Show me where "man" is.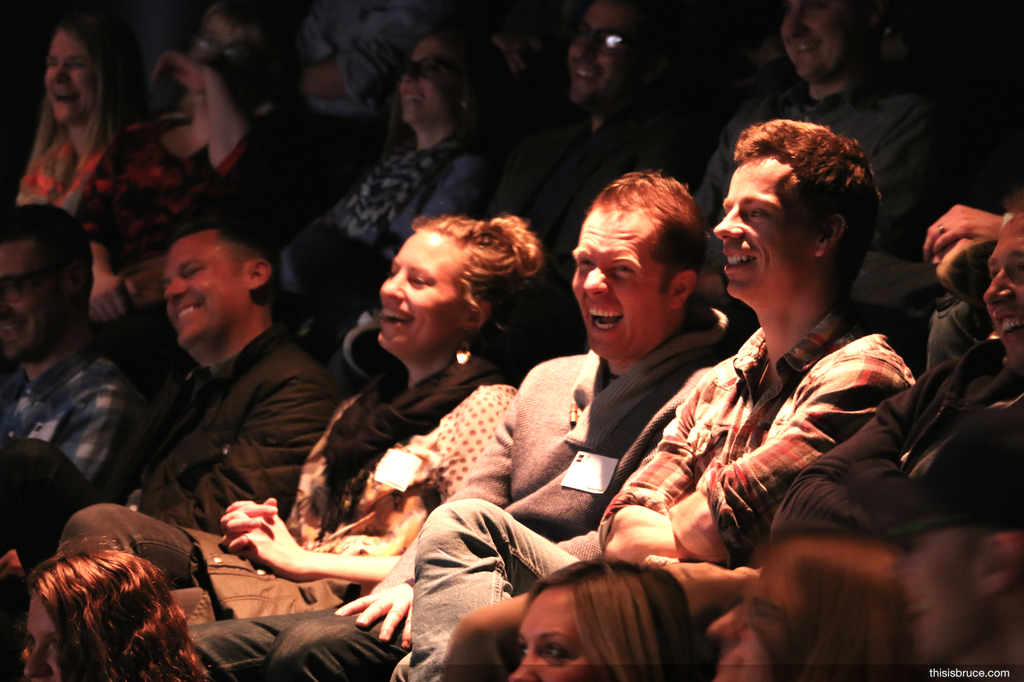
"man" is at 186, 168, 731, 681.
